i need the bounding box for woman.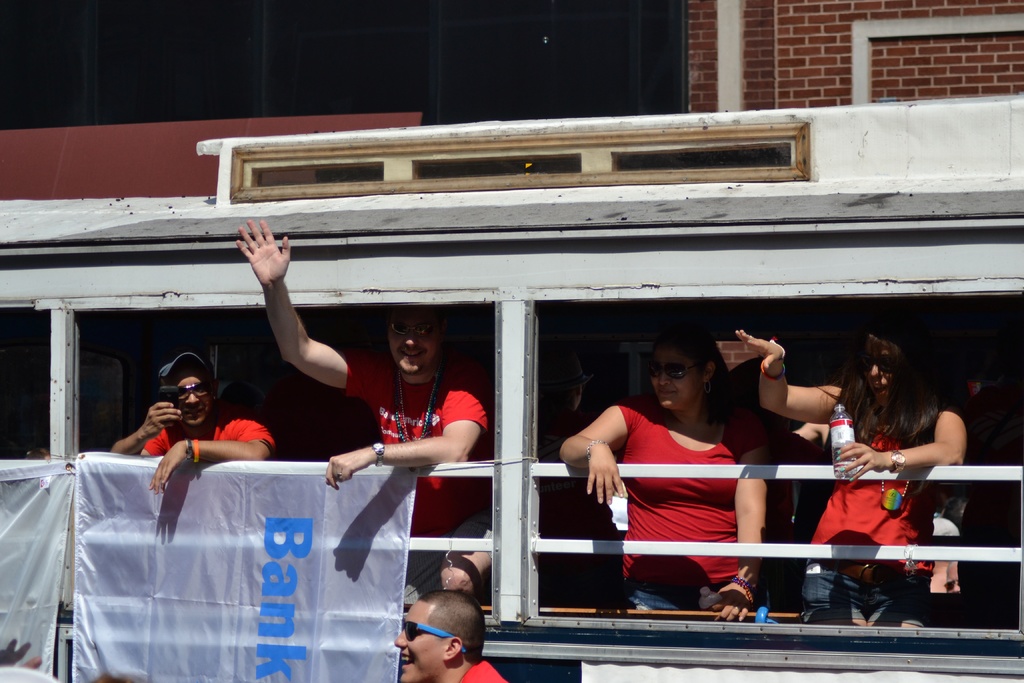
Here it is: rect(732, 327, 967, 630).
